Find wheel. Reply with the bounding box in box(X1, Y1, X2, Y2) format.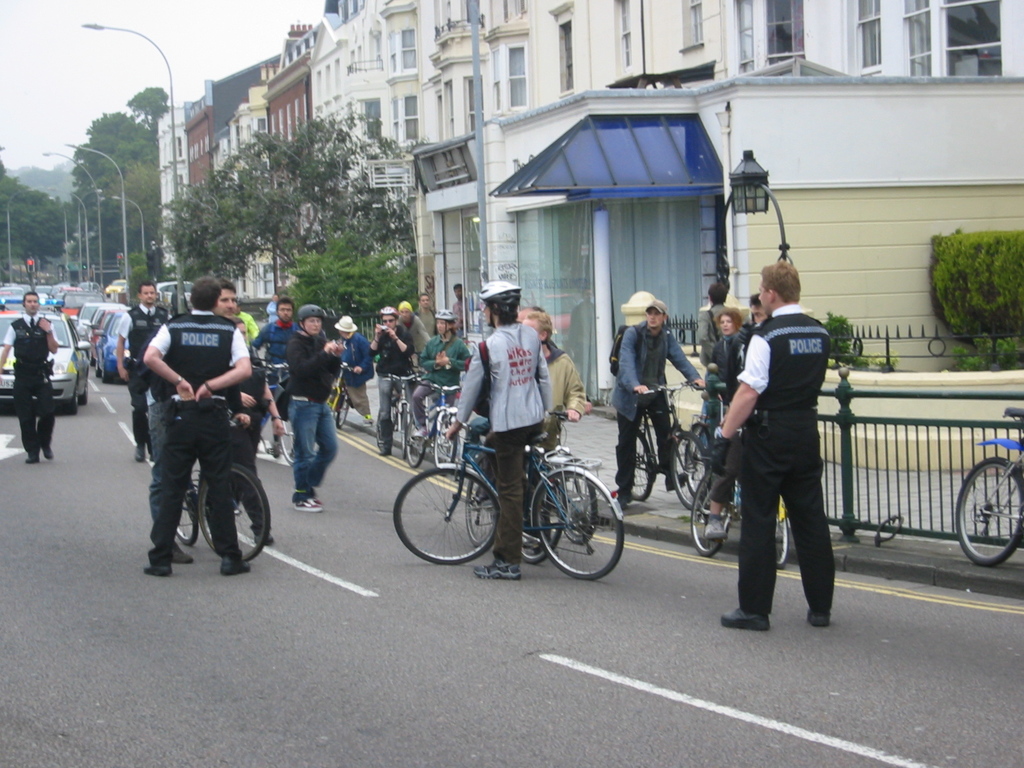
box(65, 389, 78, 419).
